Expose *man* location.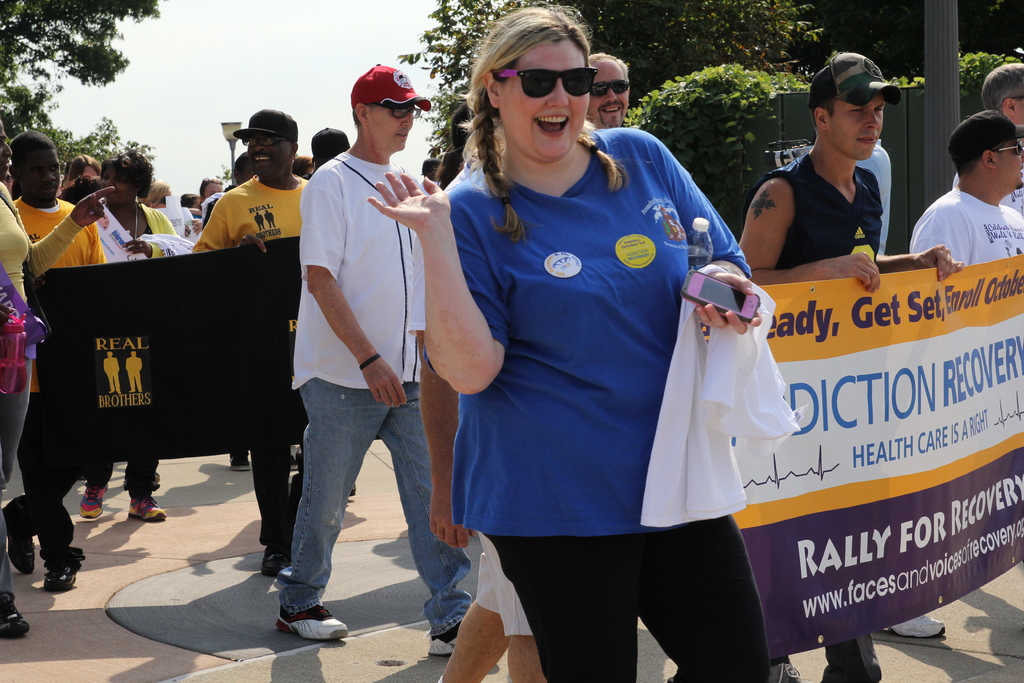
Exposed at BBox(270, 60, 484, 655).
